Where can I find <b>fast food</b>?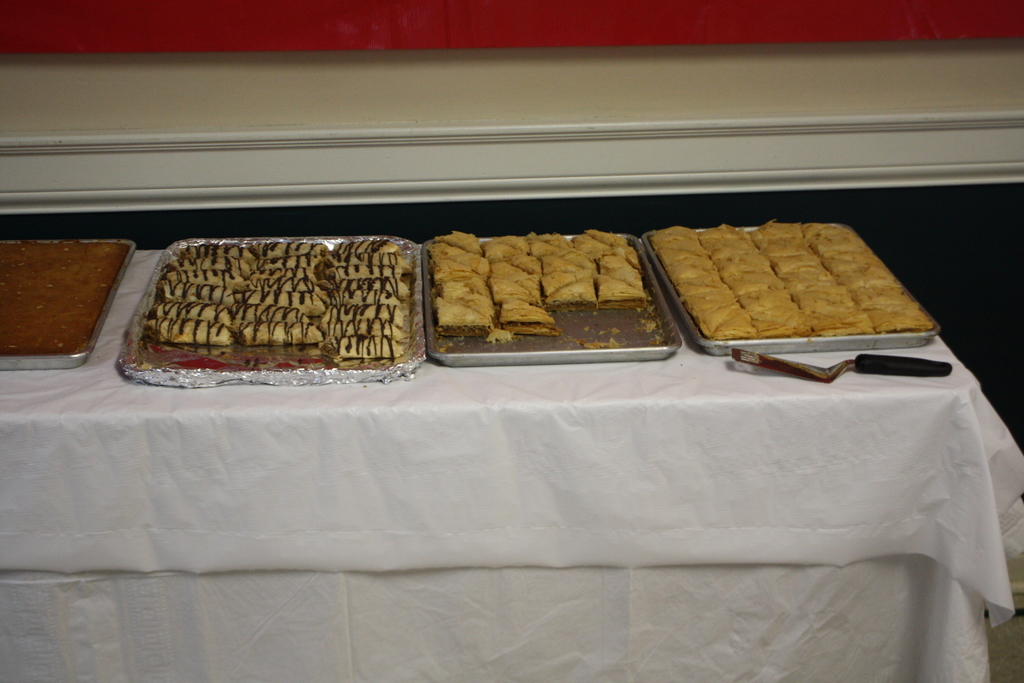
You can find it at <bbox>698, 227, 753, 249</bbox>.
